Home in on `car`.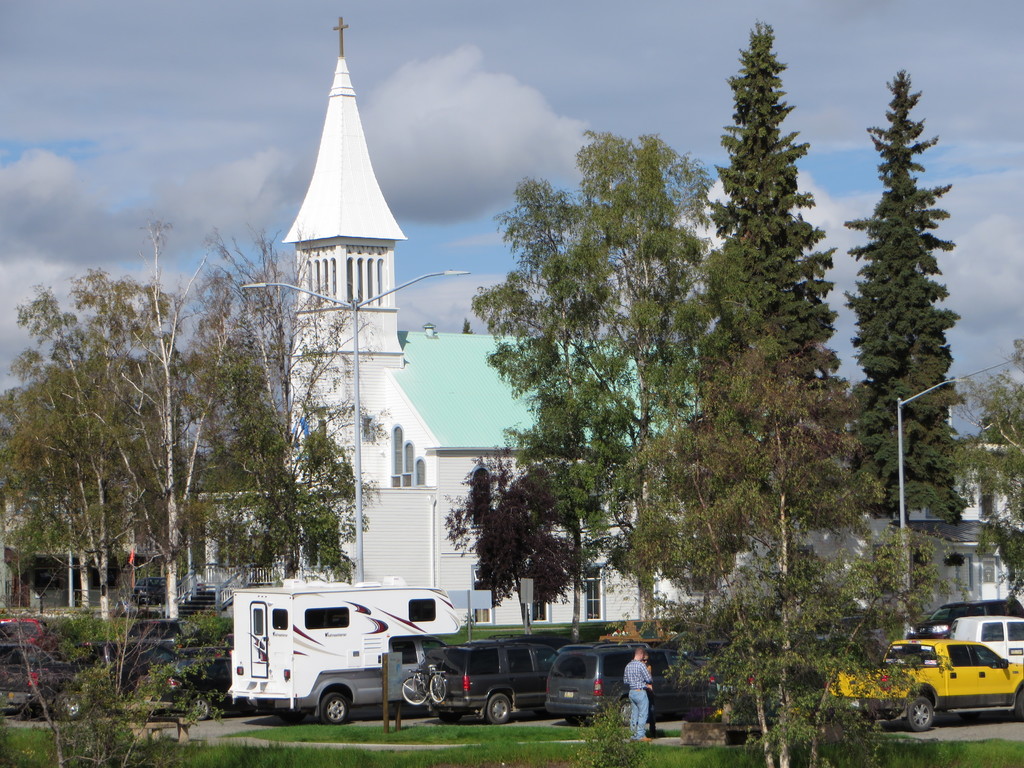
Homed in at BBox(559, 637, 723, 723).
